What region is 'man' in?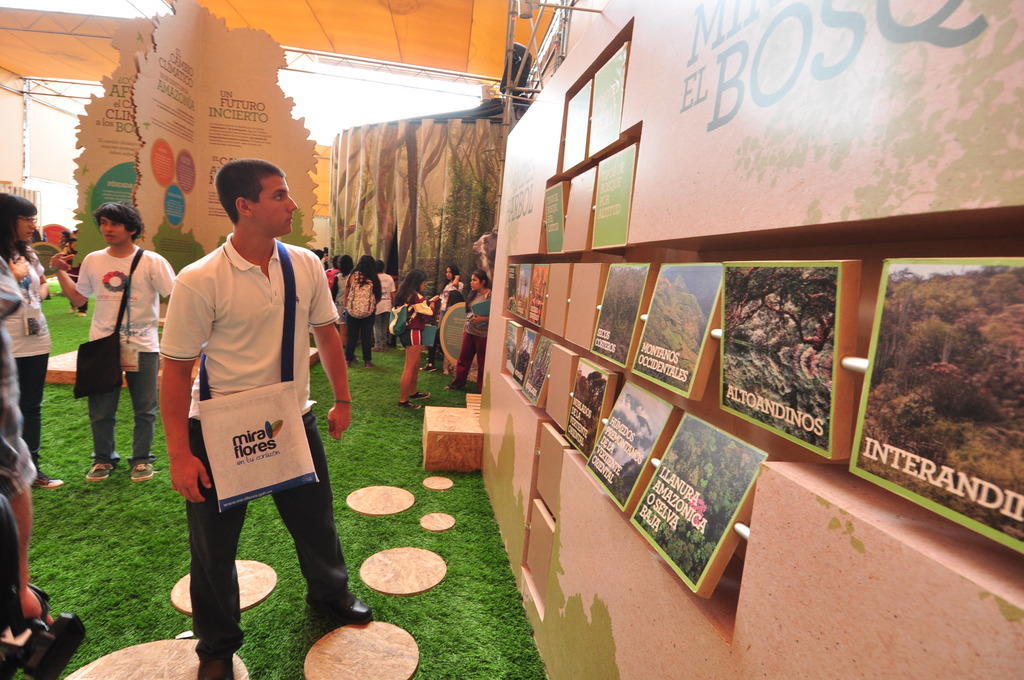
45:201:171:480.
